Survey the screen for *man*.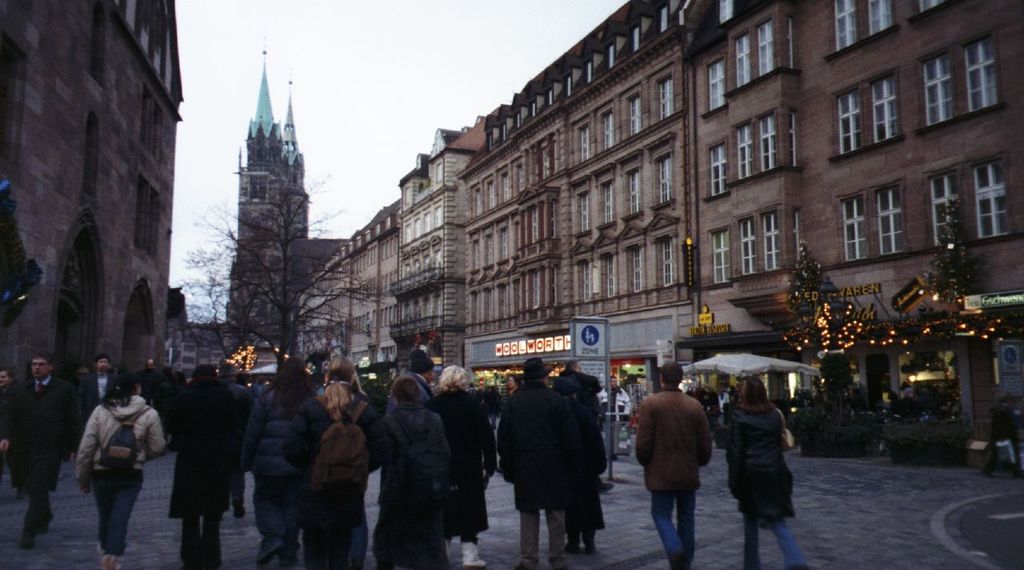
Survey found: (left=632, top=359, right=714, bottom=569).
